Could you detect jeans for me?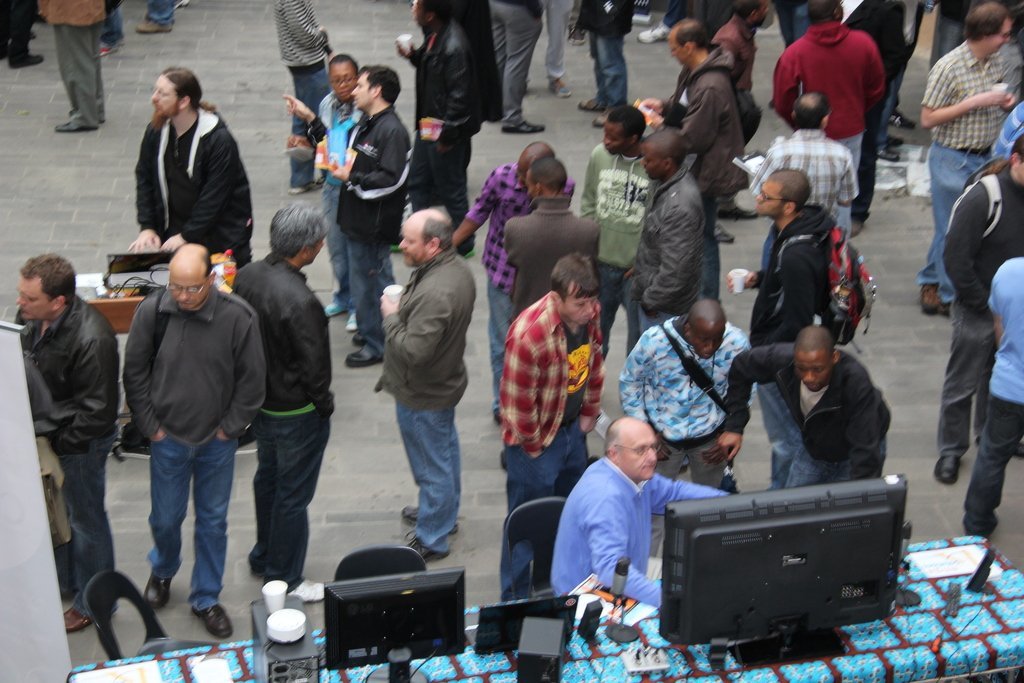
Detection result: pyautogui.locateOnScreen(760, 361, 819, 496).
